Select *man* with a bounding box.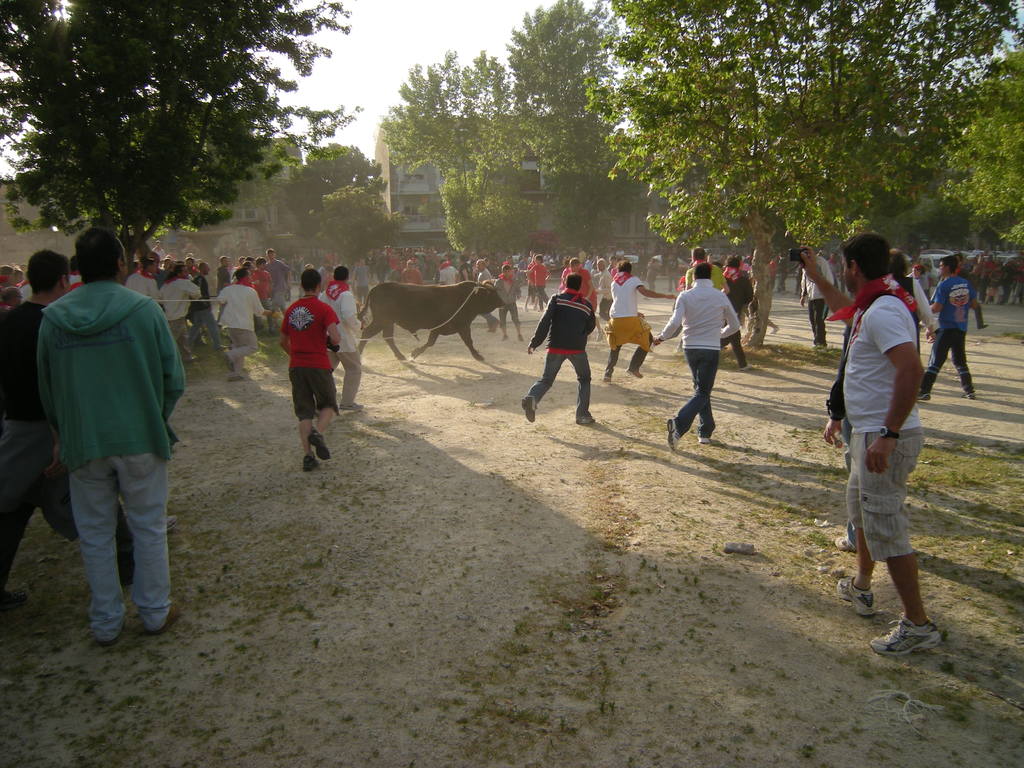
[209, 273, 277, 367].
